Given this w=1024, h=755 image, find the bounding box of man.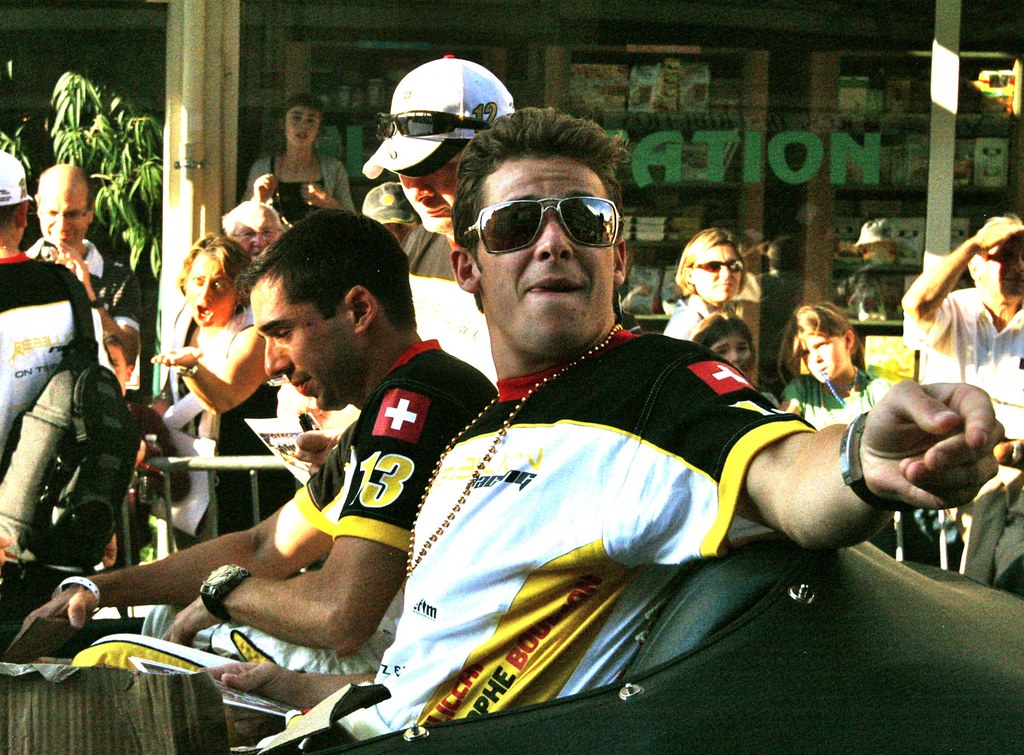
<box>96,218,479,716</box>.
